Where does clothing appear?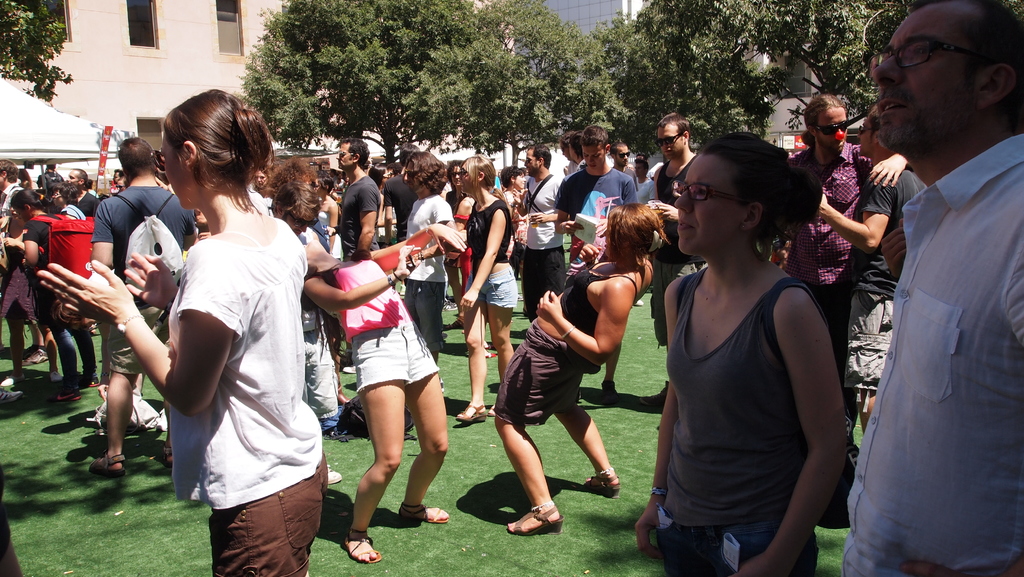
Appears at BBox(468, 190, 519, 310).
